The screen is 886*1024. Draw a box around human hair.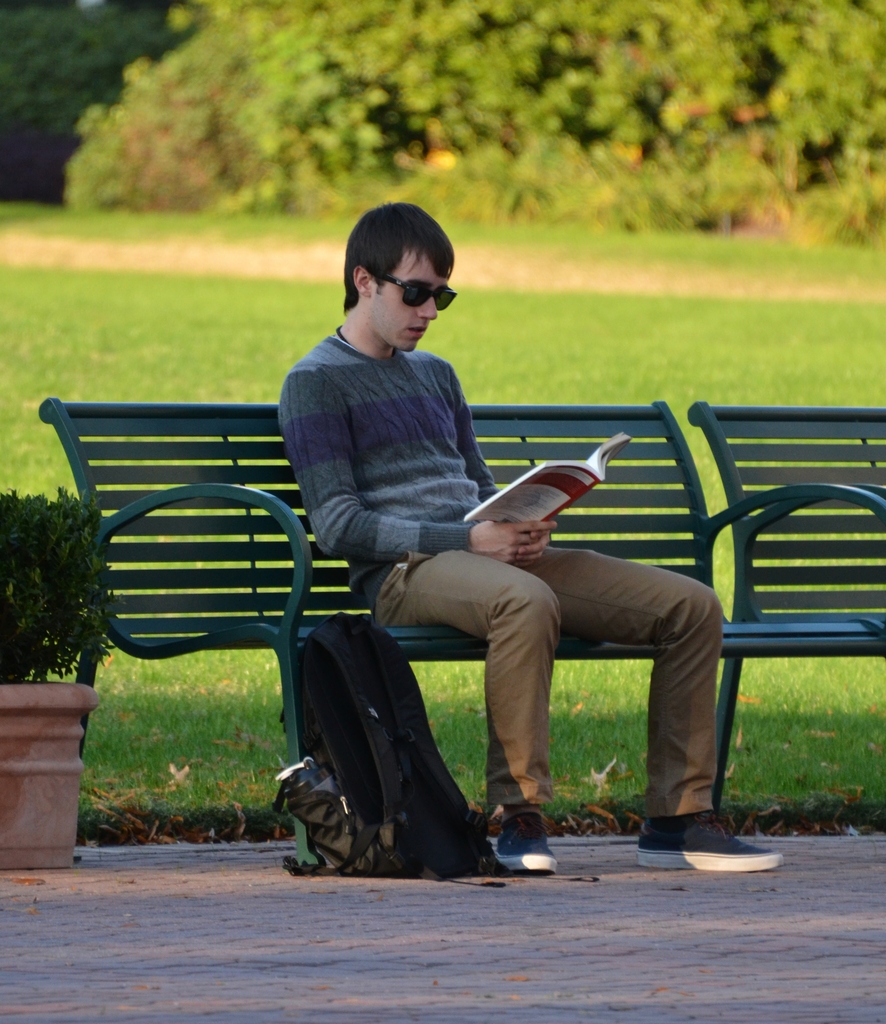
select_region(332, 200, 453, 316).
